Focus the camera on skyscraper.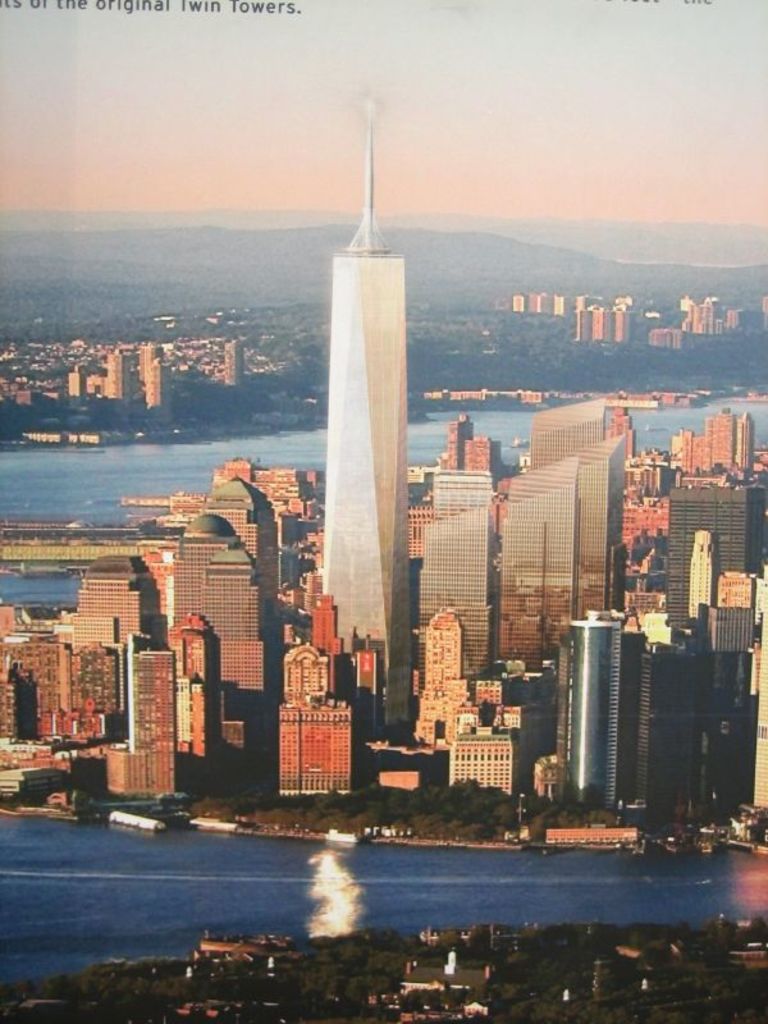
Focus region: 96,351,134,406.
